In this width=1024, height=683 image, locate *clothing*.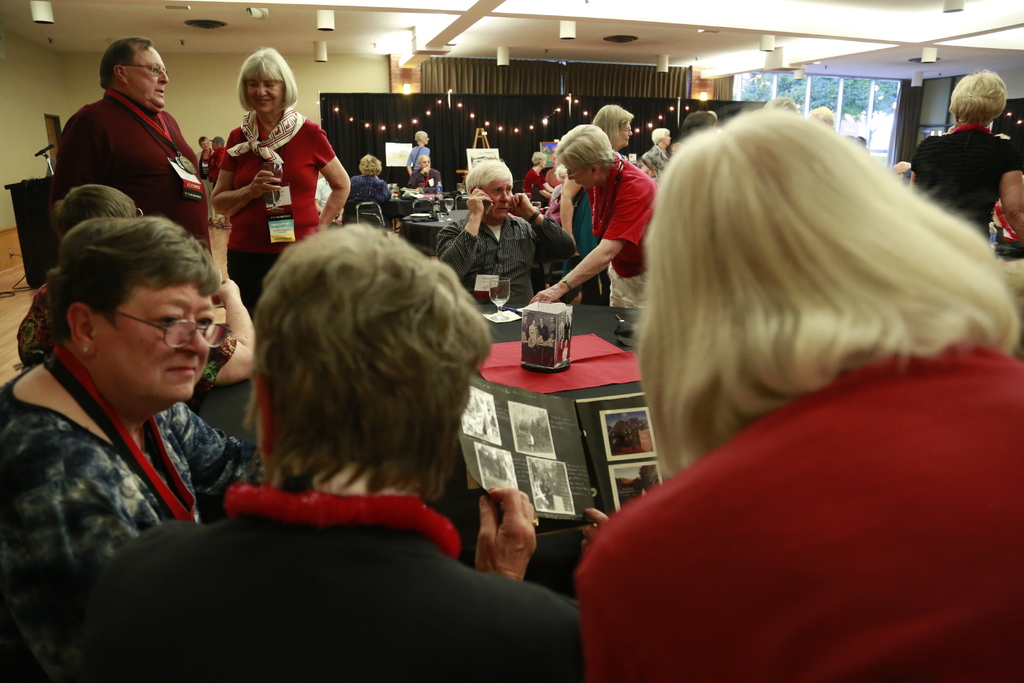
Bounding box: <box>588,149,653,340</box>.
